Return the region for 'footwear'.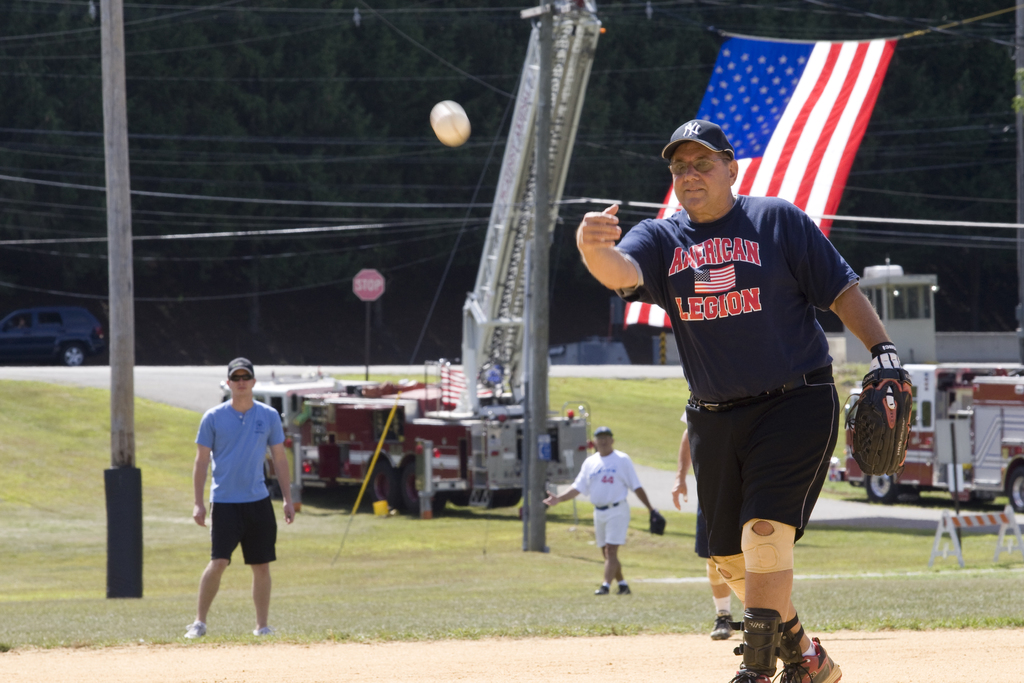
x1=615, y1=581, x2=632, y2=597.
